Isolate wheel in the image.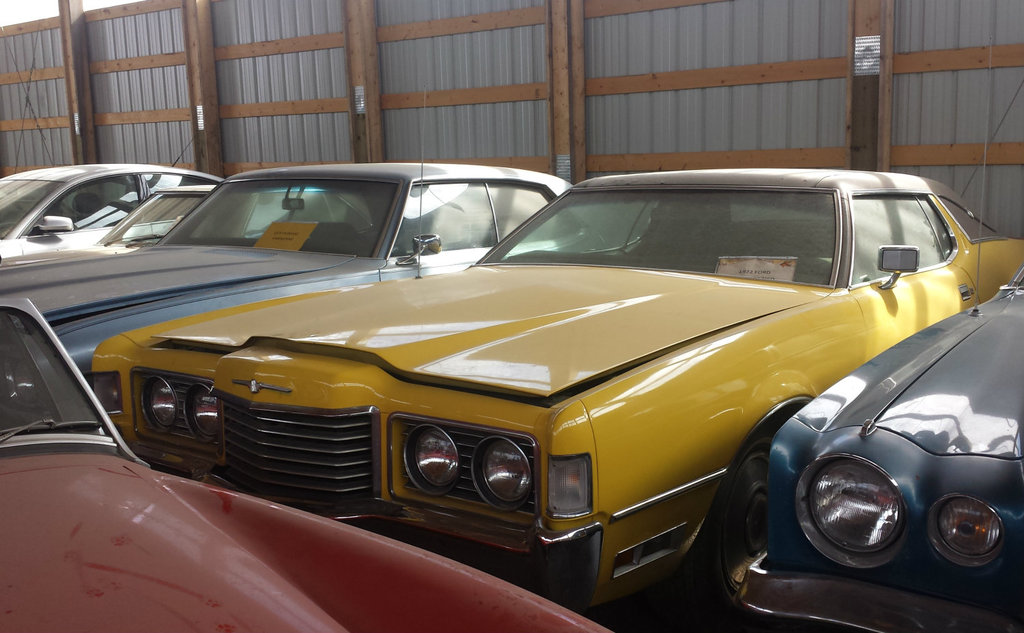
Isolated region: 675/411/788/632.
